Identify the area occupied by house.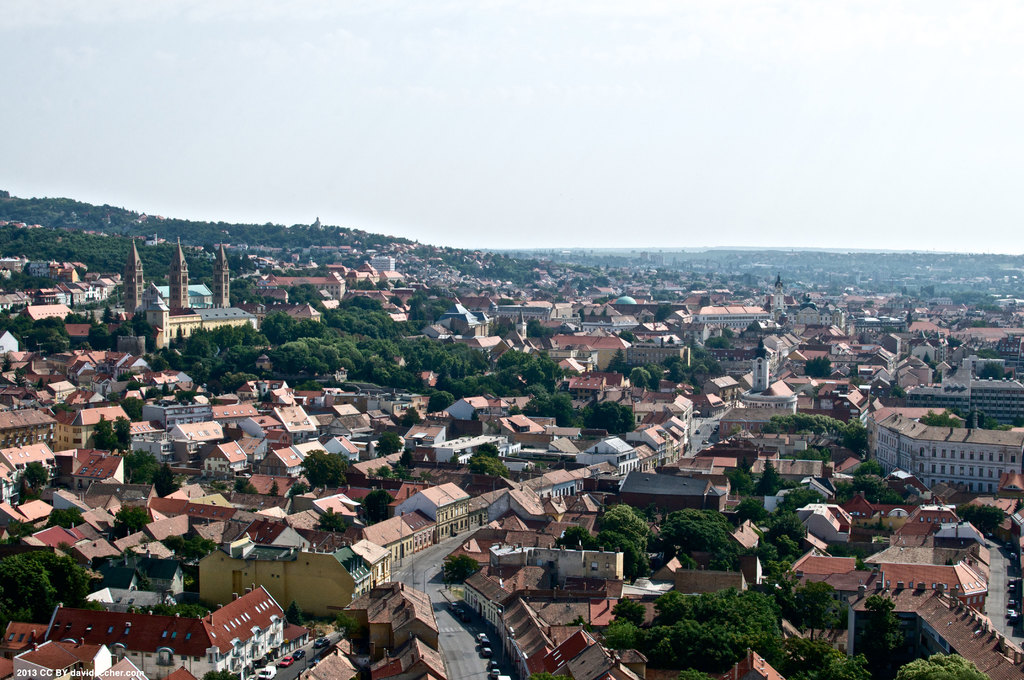
Area: (x1=694, y1=389, x2=723, y2=425).
